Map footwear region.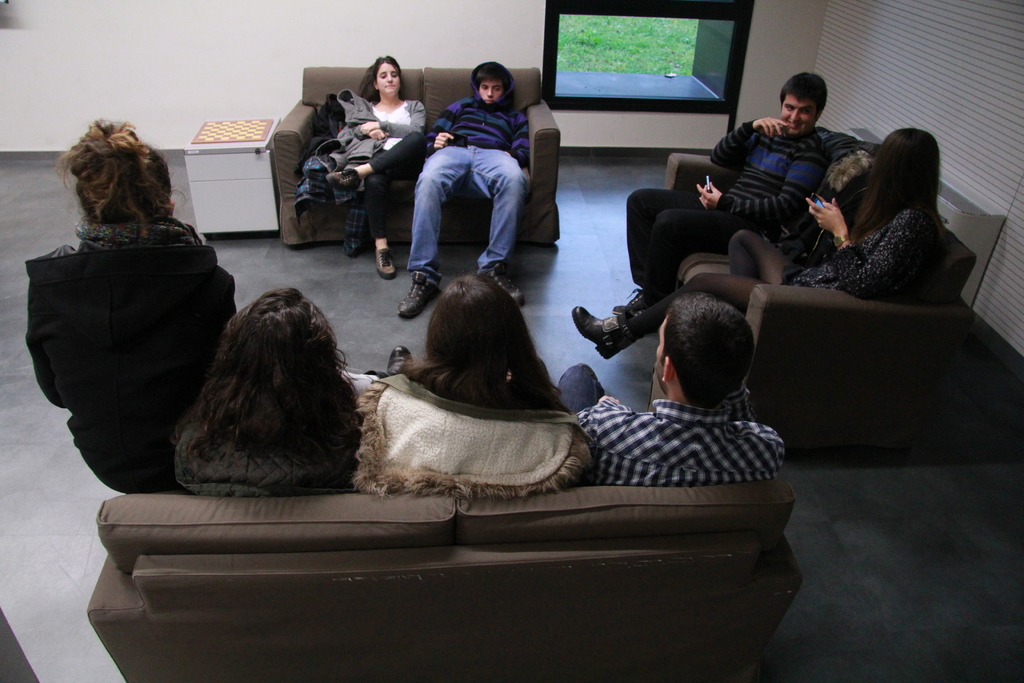
Mapped to <region>478, 265, 523, 306</region>.
